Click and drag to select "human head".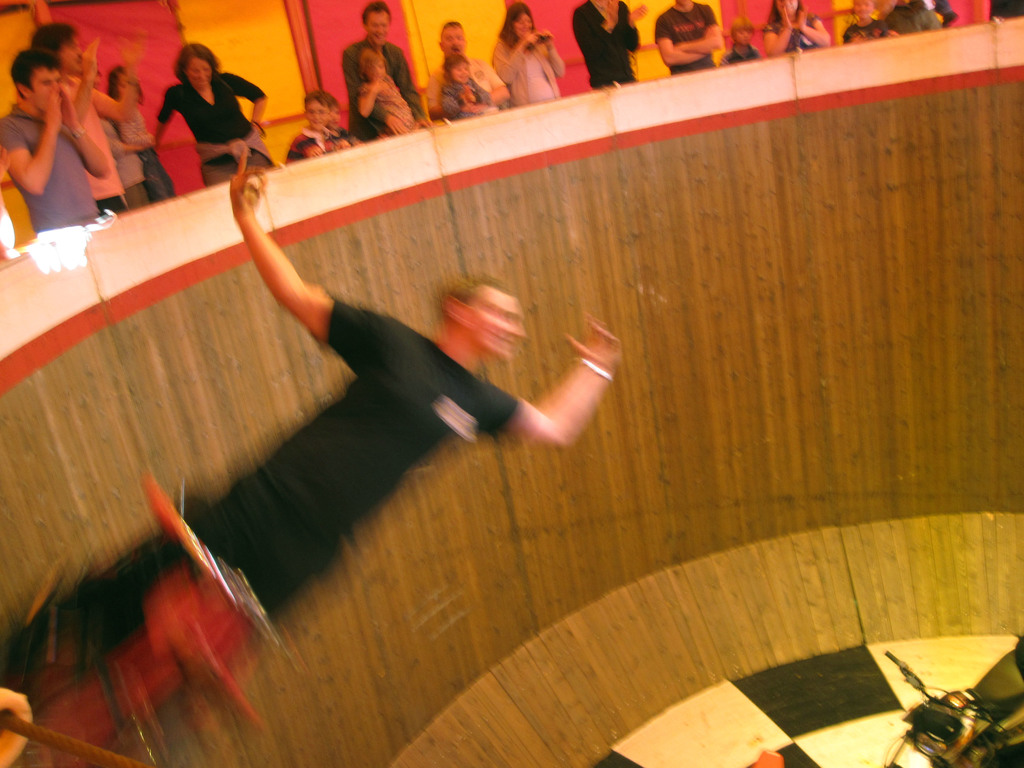
Selection: <box>174,42,218,88</box>.
